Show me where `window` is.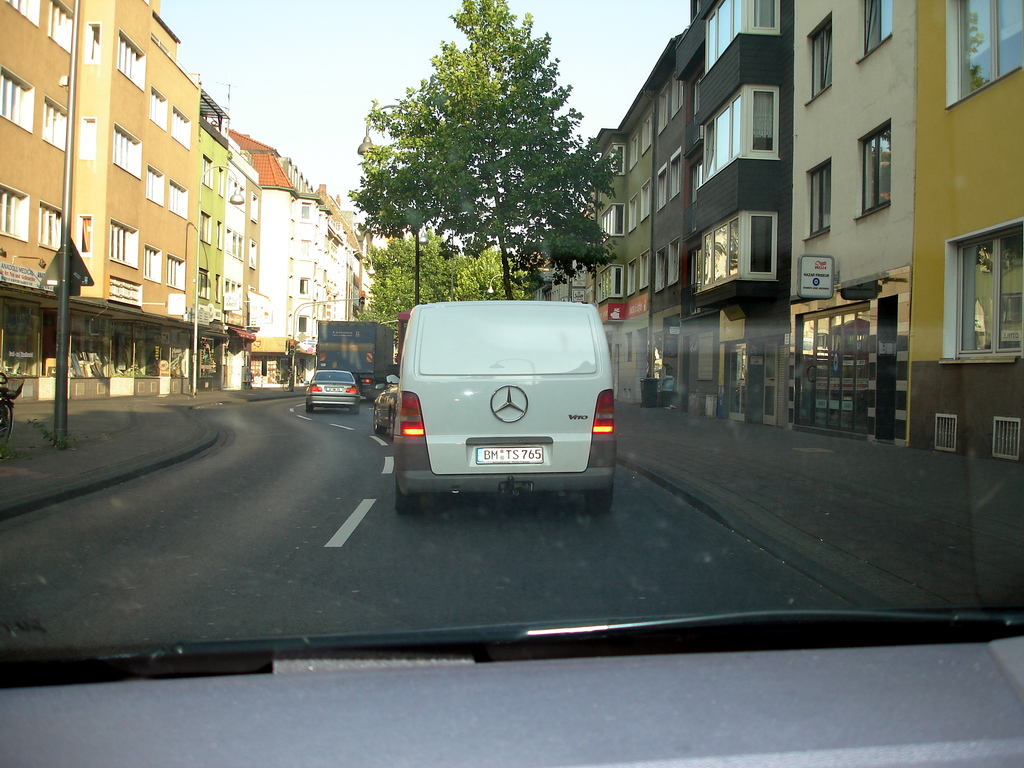
`window` is at 147:248:157:278.
